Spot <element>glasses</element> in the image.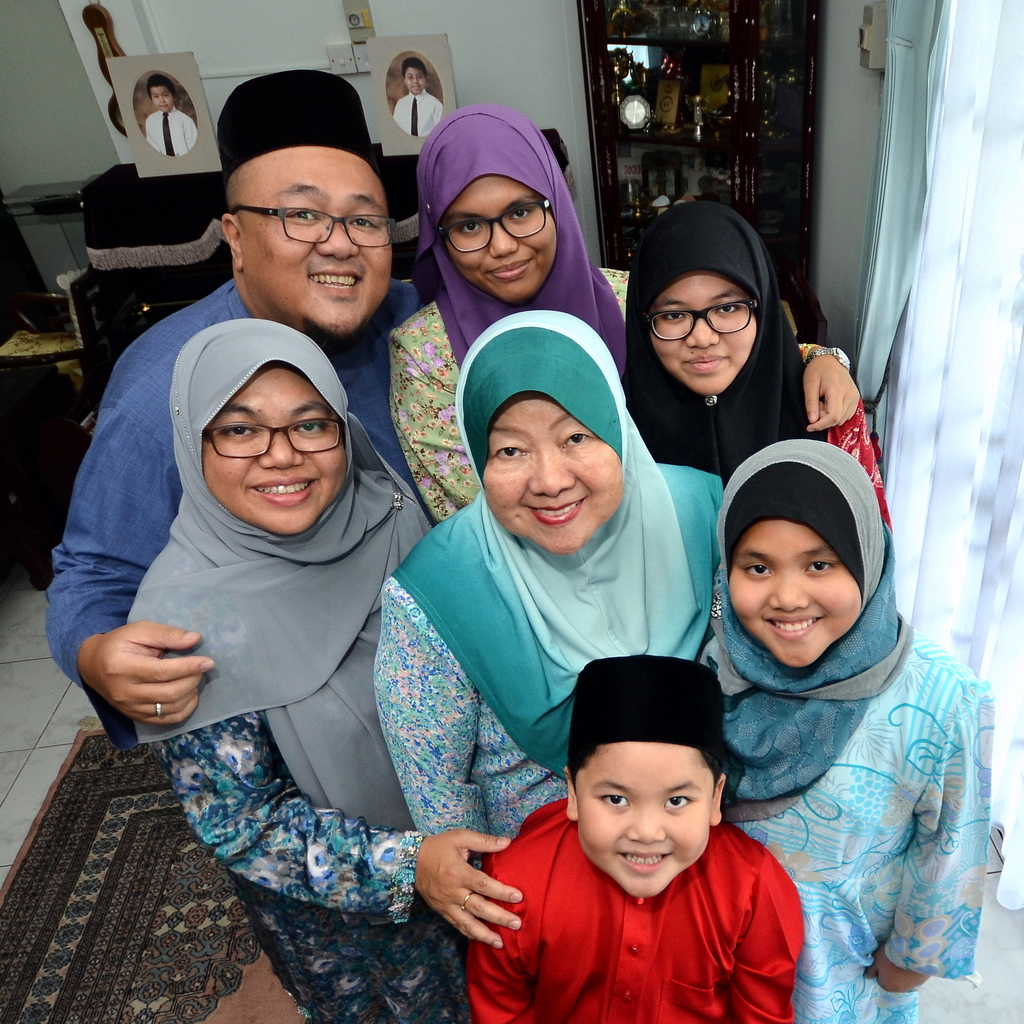
<element>glasses</element> found at x1=228, y1=204, x2=399, y2=247.
